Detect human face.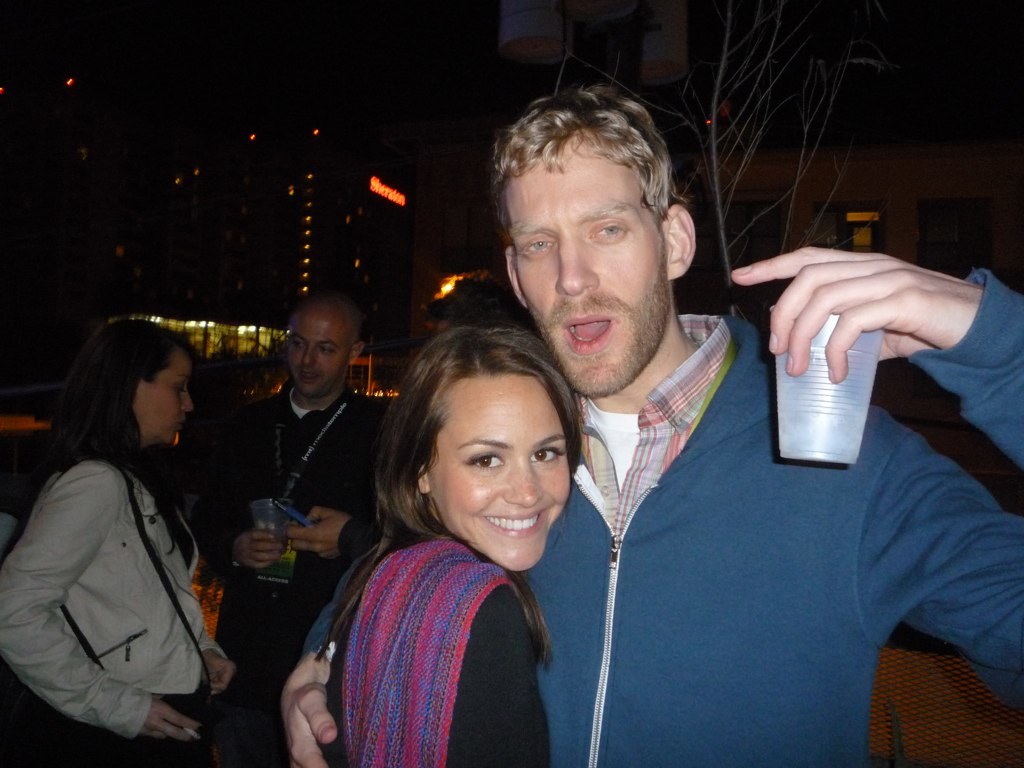
Detected at 137:347:195:439.
